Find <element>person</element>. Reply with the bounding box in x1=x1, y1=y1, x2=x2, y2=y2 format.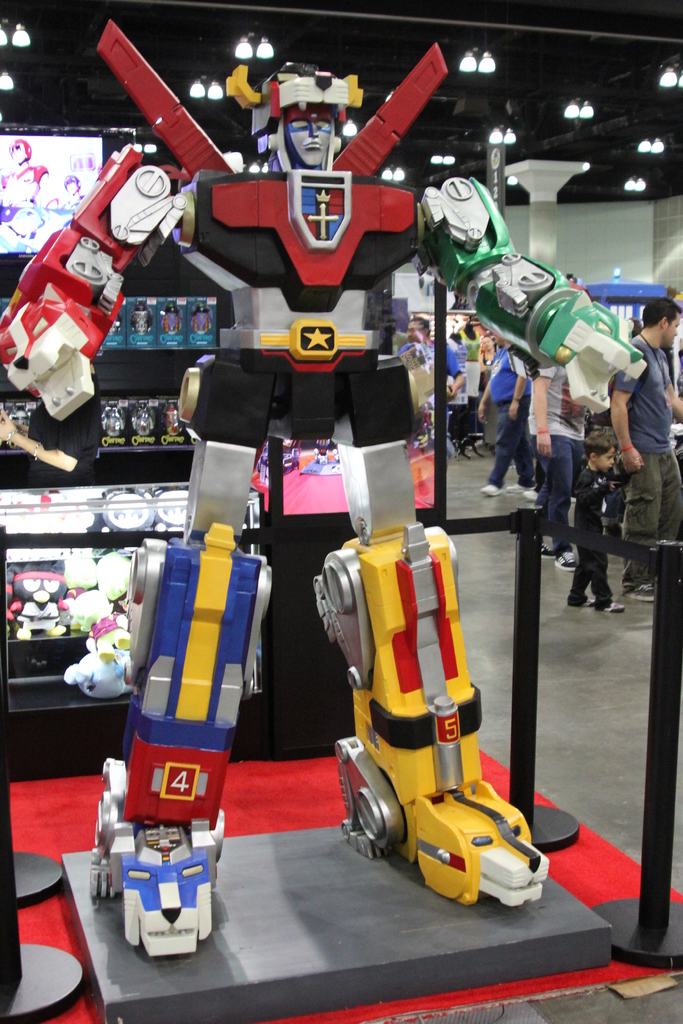
x1=457, y1=319, x2=485, y2=428.
